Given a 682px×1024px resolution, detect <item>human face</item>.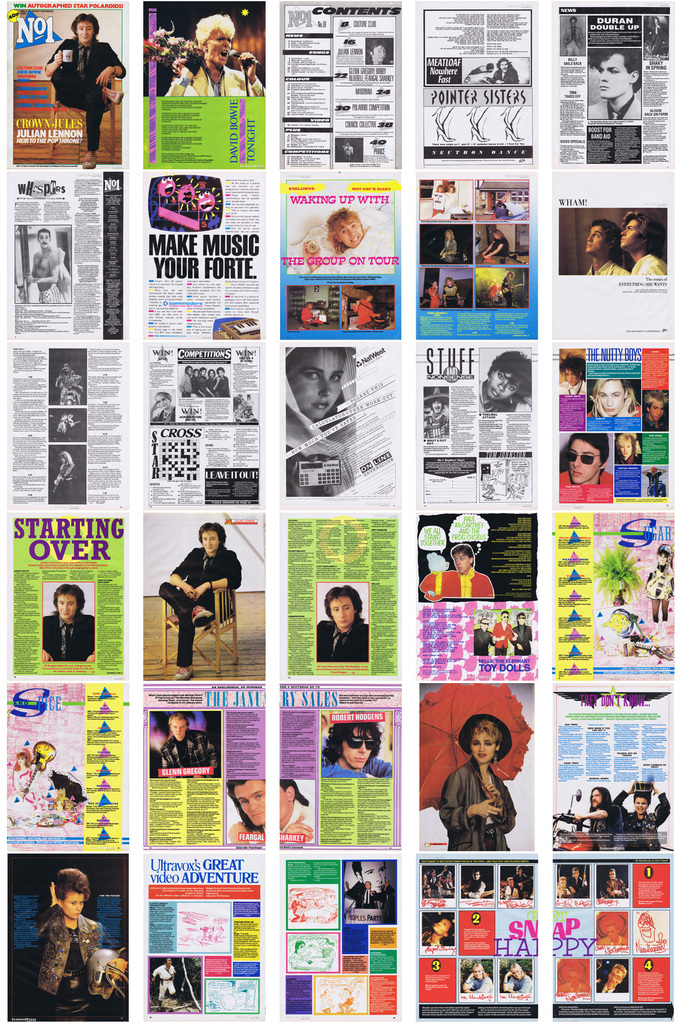
{"x1": 488, "y1": 364, "x2": 526, "y2": 403}.
